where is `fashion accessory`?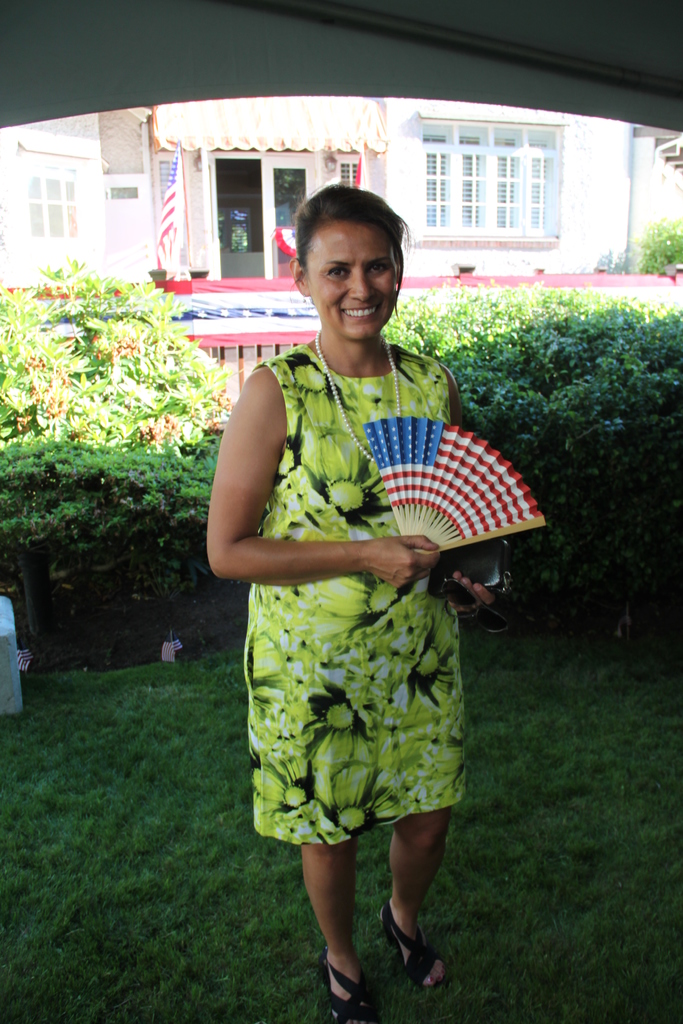
[417, 535, 515, 608].
